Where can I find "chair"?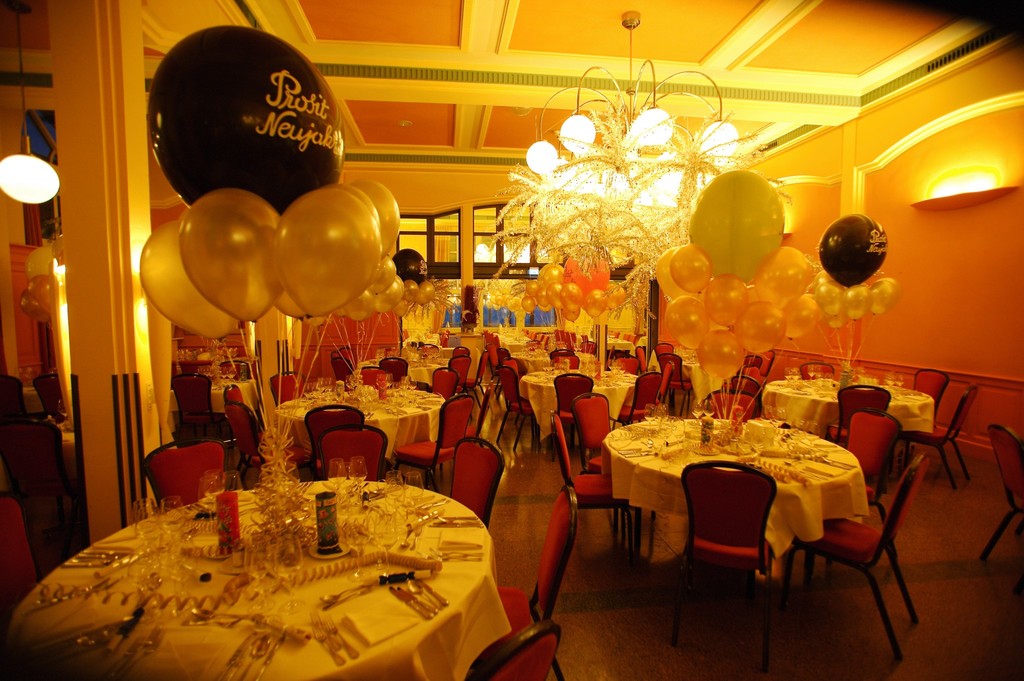
You can find it at 226 385 267 481.
